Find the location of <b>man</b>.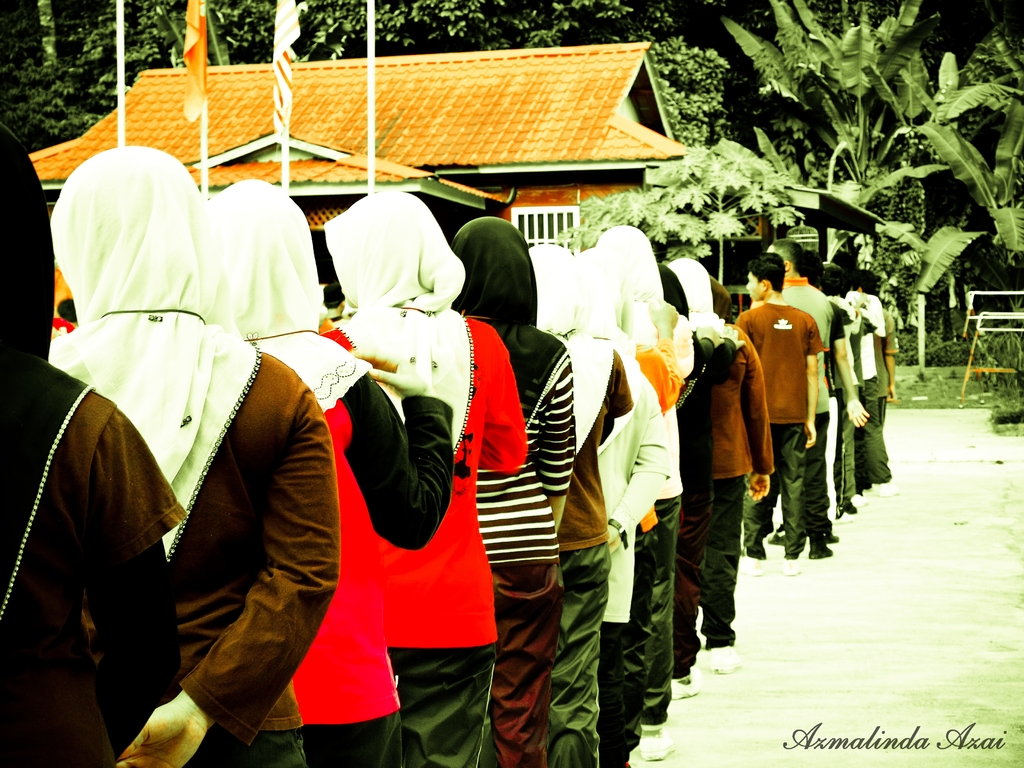
Location: <region>761, 240, 872, 557</region>.
